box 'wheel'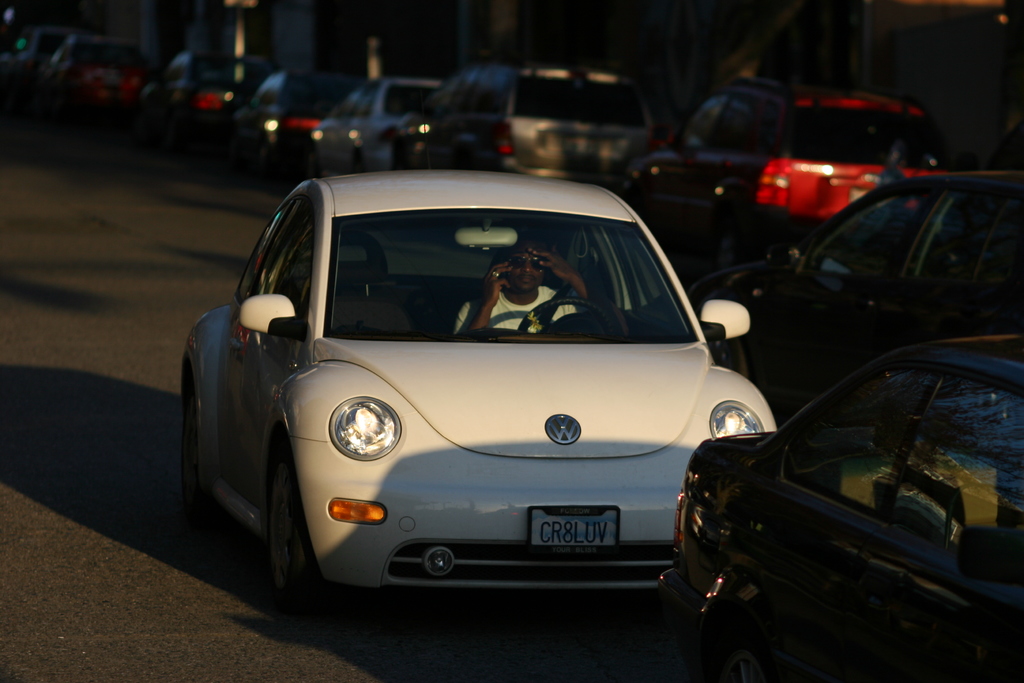
box(503, 290, 633, 352)
